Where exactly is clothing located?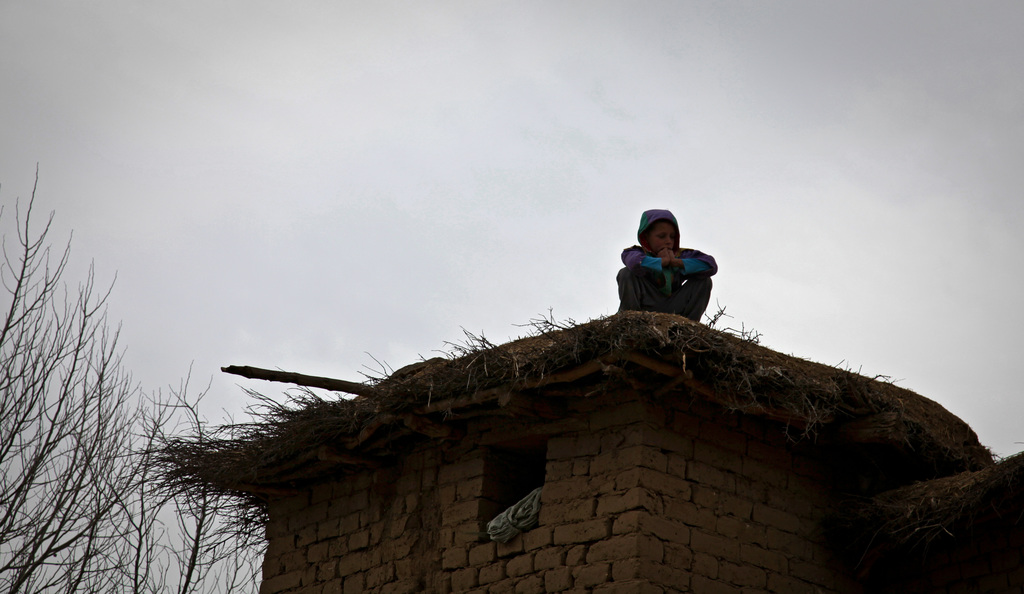
Its bounding box is (left=618, top=237, right=714, bottom=319).
